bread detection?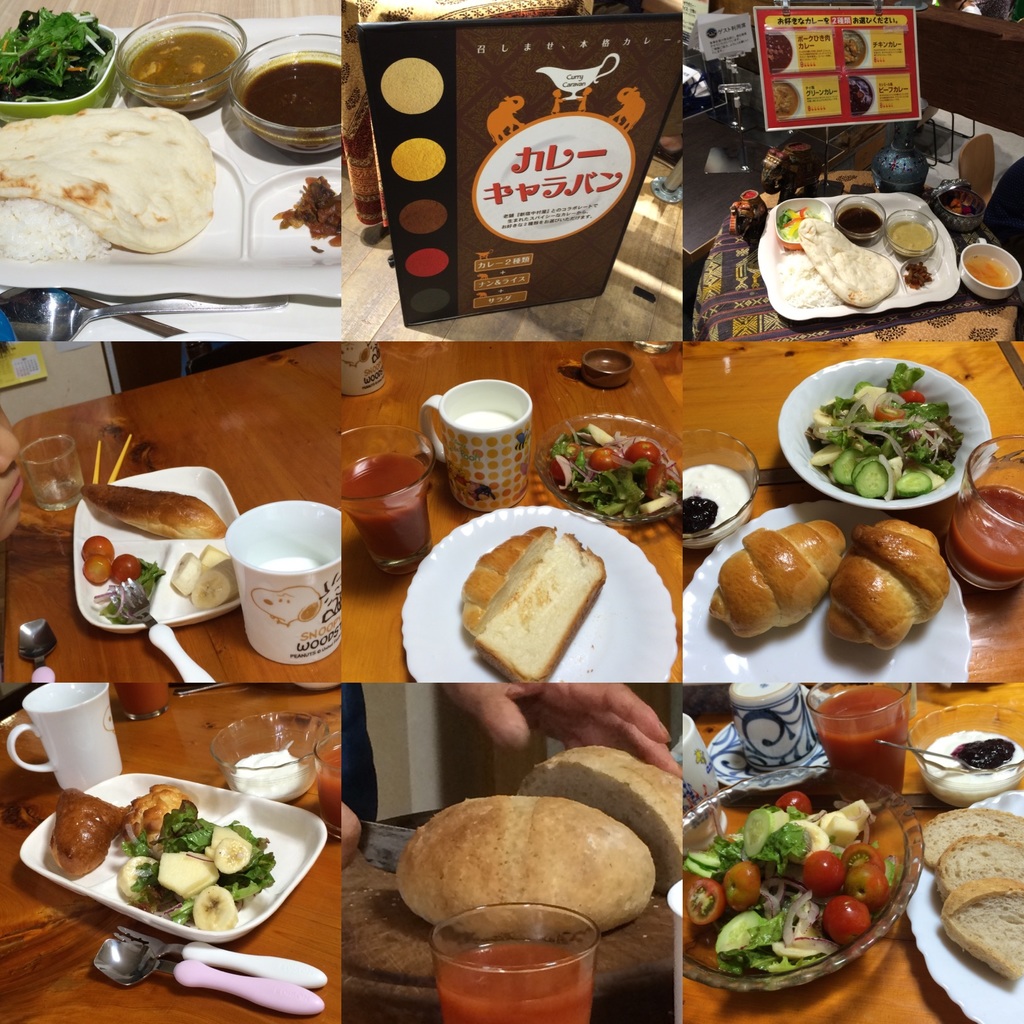
box=[920, 810, 1023, 871]
